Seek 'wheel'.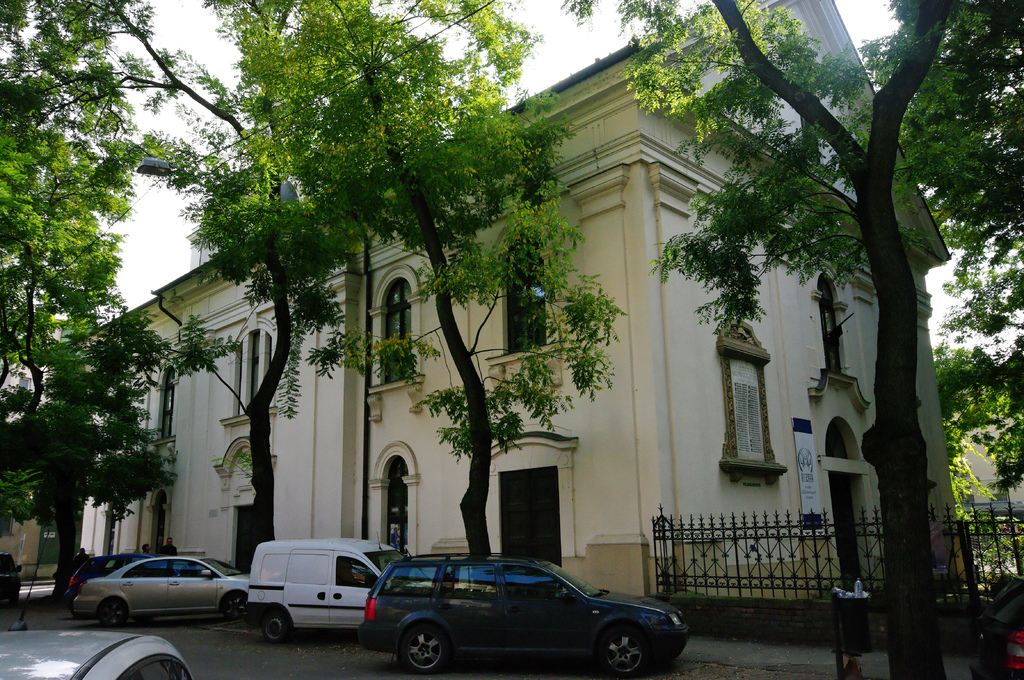
{"left": 99, "top": 601, "right": 126, "bottom": 629}.
